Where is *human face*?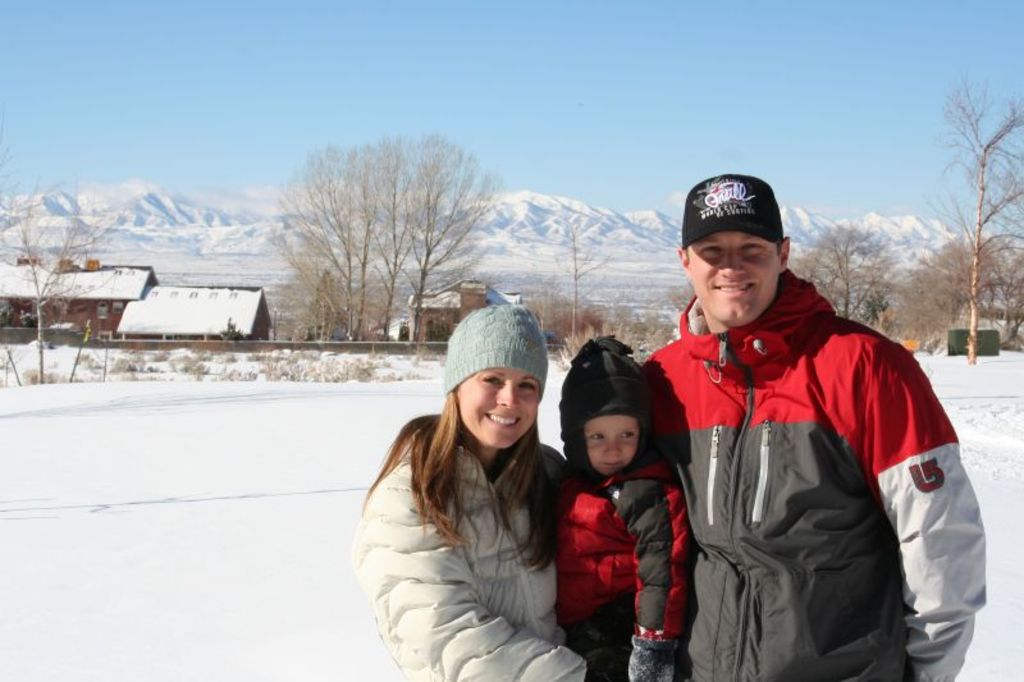
(460, 369, 543, 447).
